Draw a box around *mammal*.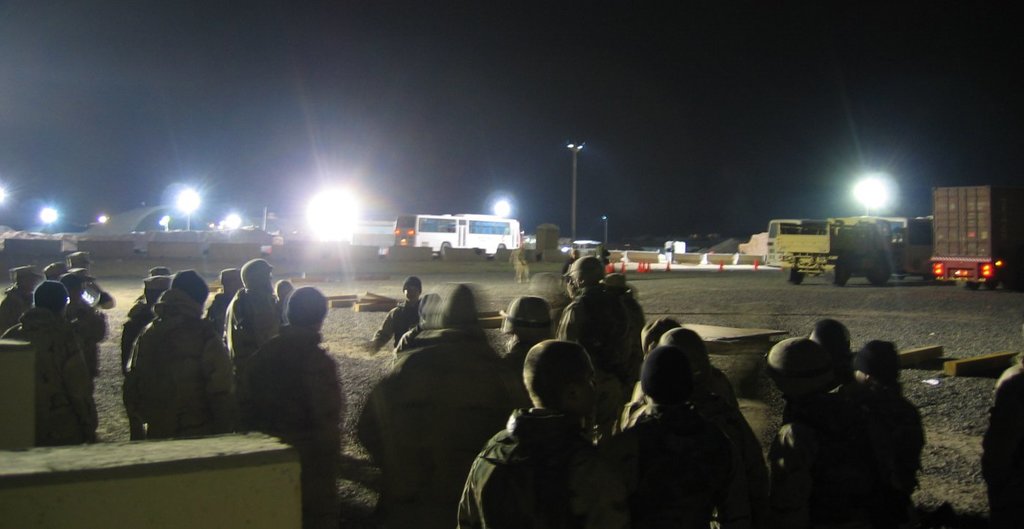
bbox=[451, 337, 595, 528].
